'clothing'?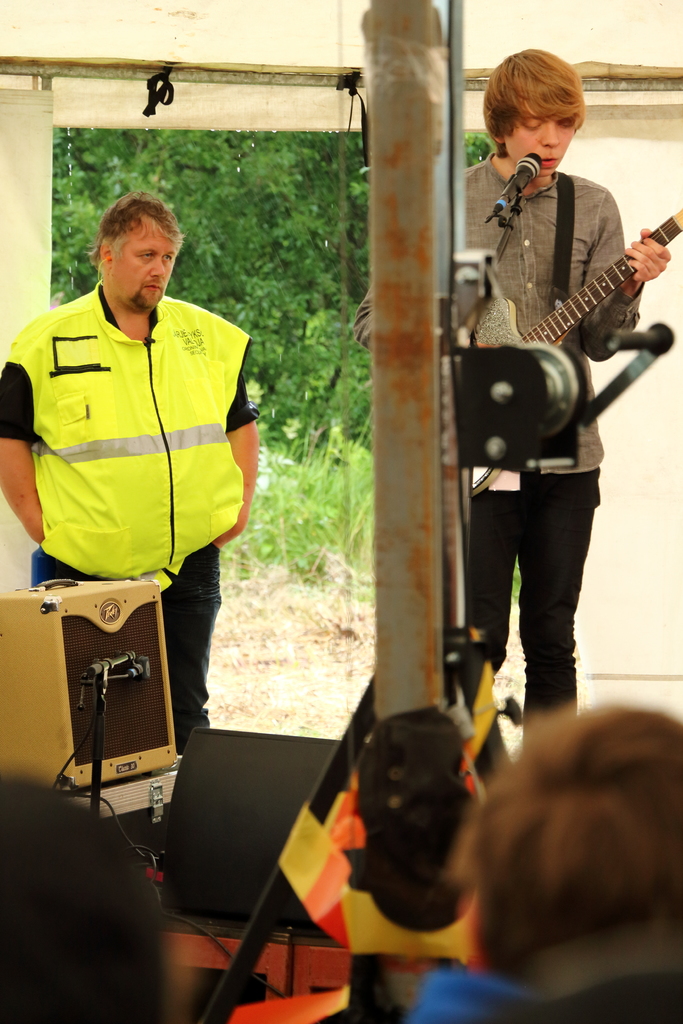
15 252 272 606
